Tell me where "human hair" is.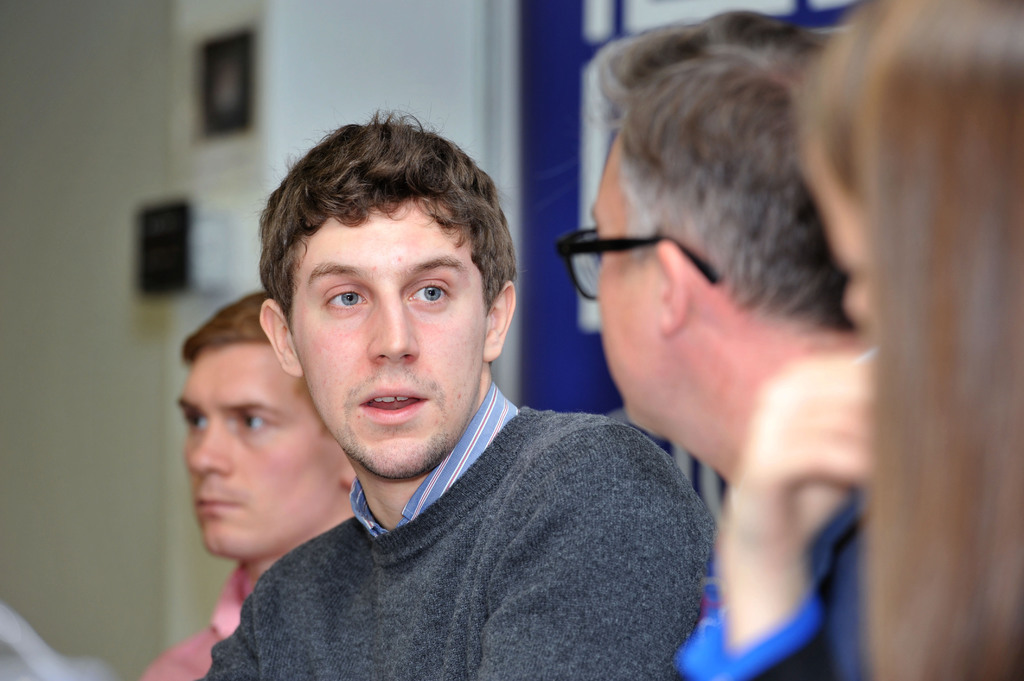
"human hair" is at (182,289,271,368).
